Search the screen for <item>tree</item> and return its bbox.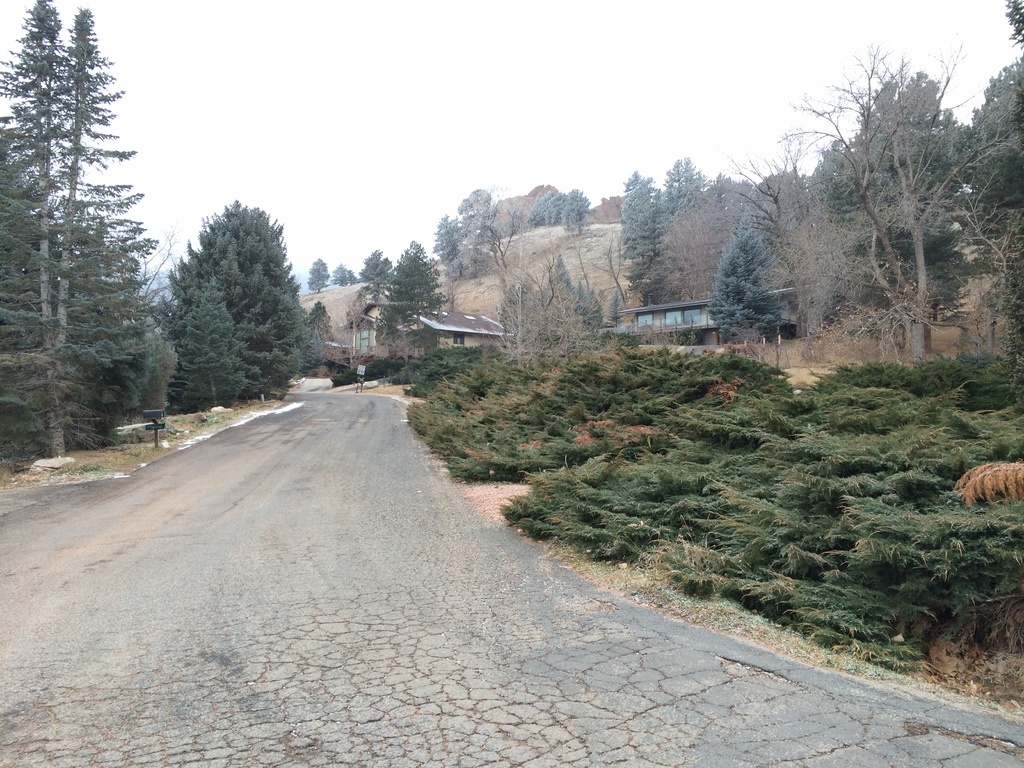
Found: [left=355, top=249, right=394, bottom=284].
